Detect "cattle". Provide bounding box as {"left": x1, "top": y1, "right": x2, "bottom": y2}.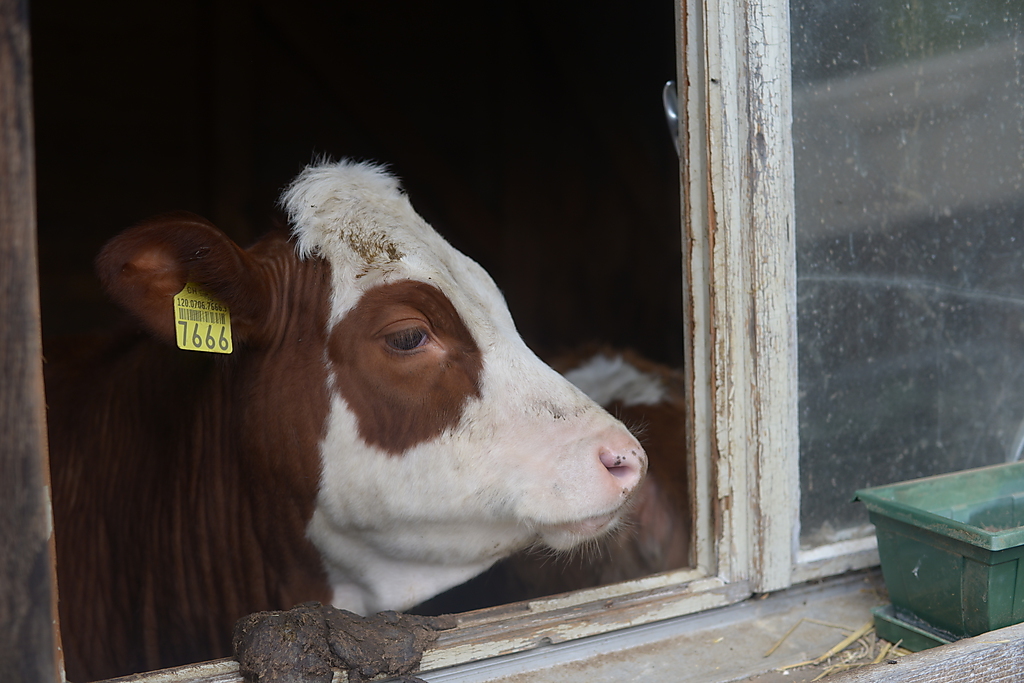
{"left": 495, "top": 344, "right": 680, "bottom": 601}.
